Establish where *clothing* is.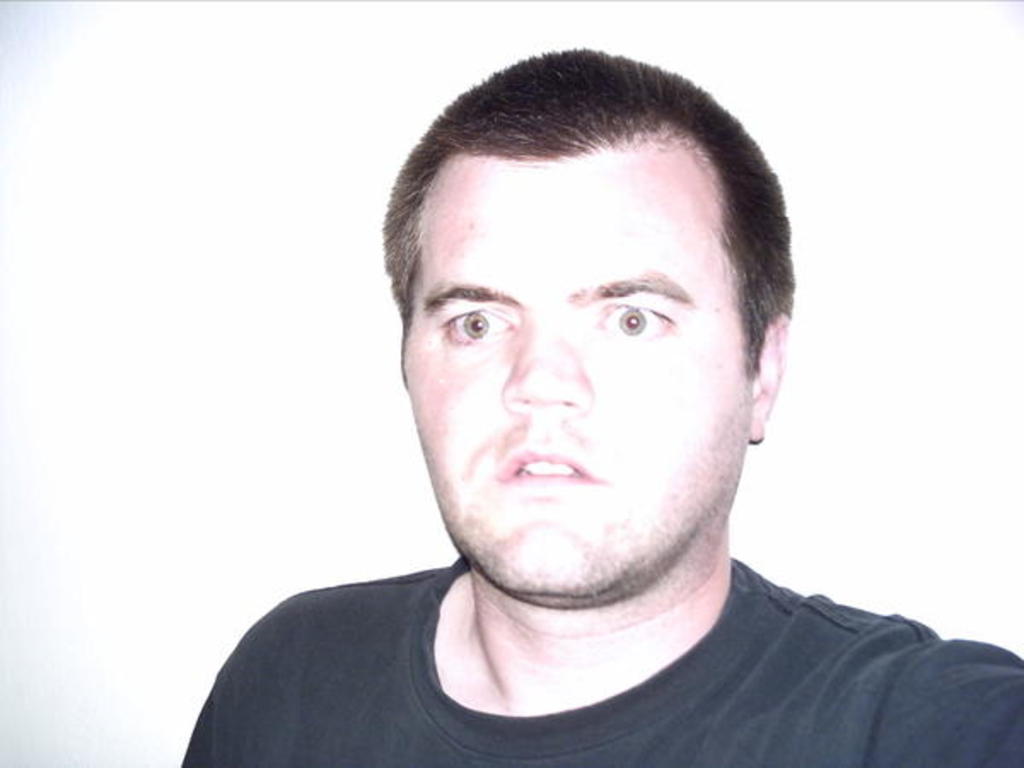
Established at x1=207 y1=514 x2=1023 y2=763.
